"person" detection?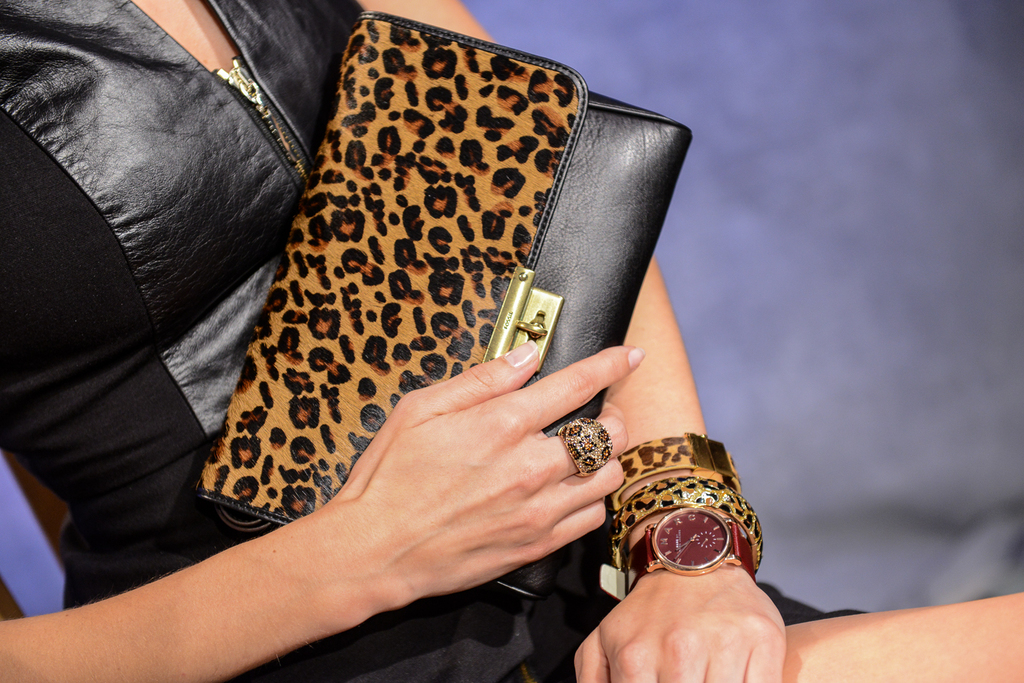
(left=0, top=0, right=1023, bottom=682)
